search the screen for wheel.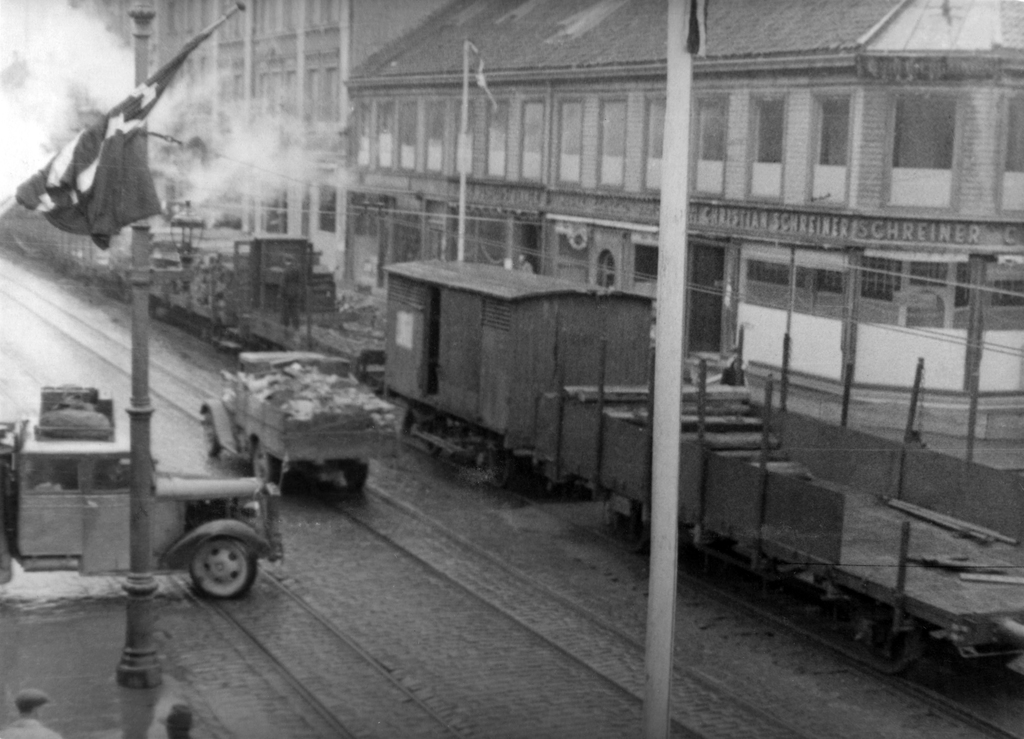
Found at [174, 532, 260, 619].
